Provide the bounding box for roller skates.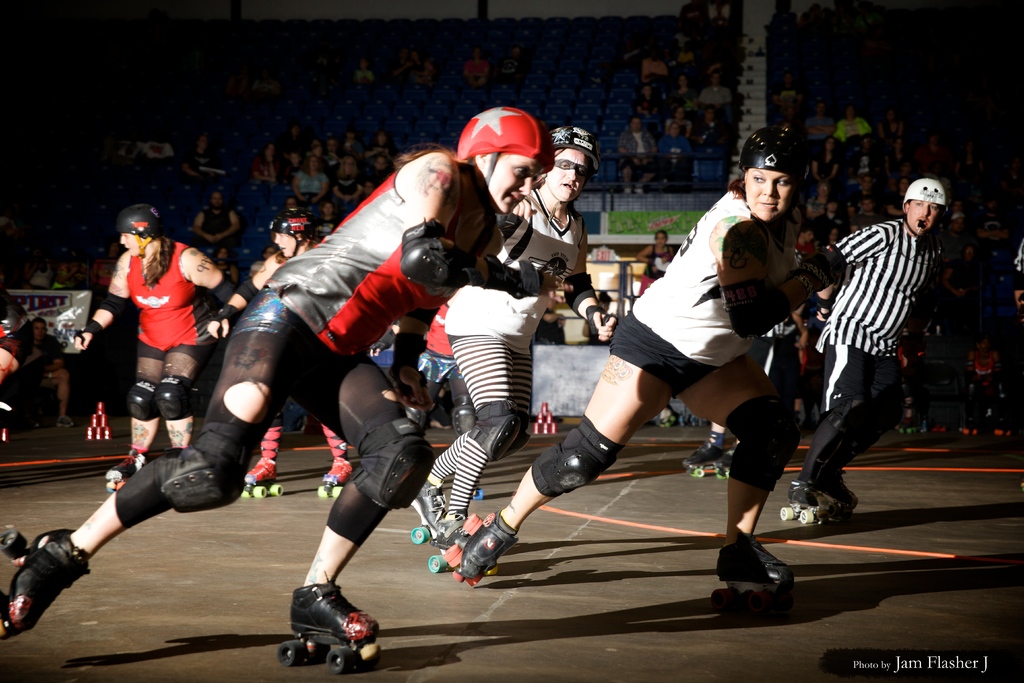
{"left": 106, "top": 448, "right": 148, "bottom": 490}.
